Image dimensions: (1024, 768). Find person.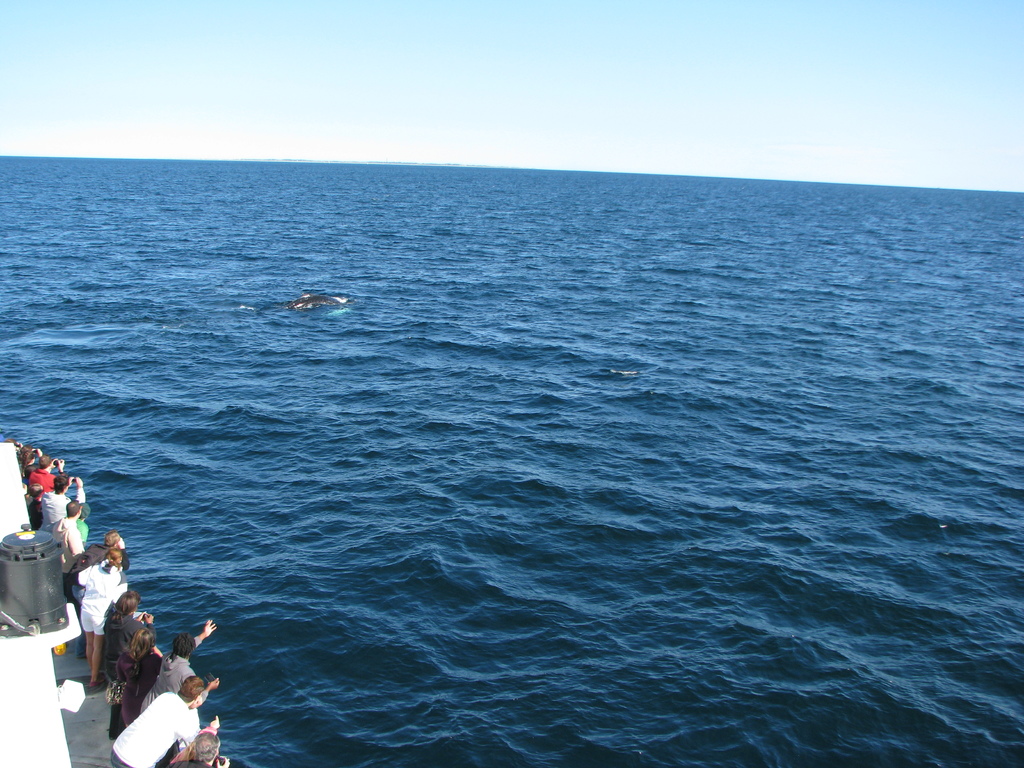
{"x1": 63, "y1": 532, "x2": 130, "y2": 657}.
